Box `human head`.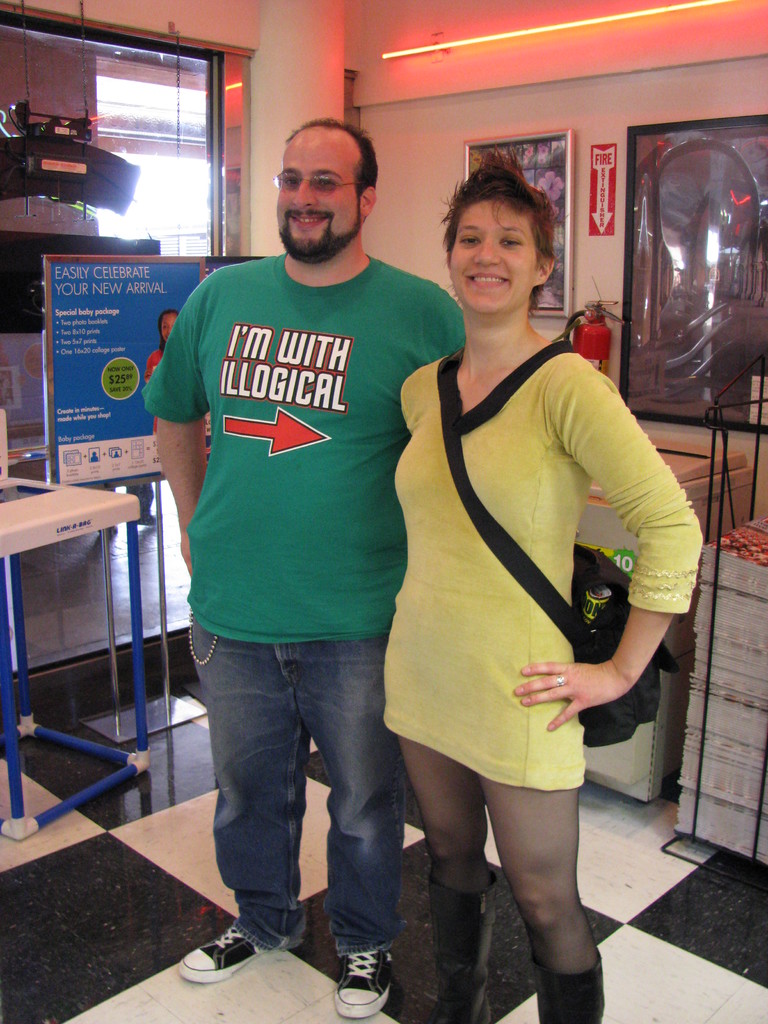
box=[433, 148, 572, 305].
